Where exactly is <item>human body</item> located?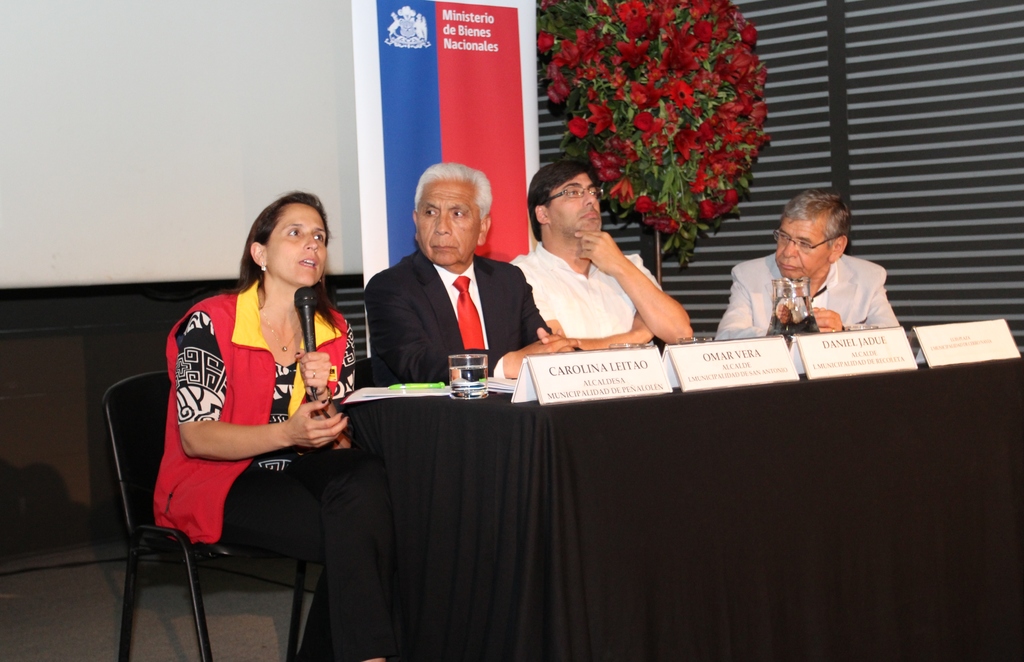
Its bounding box is <box>712,249,900,340</box>.
